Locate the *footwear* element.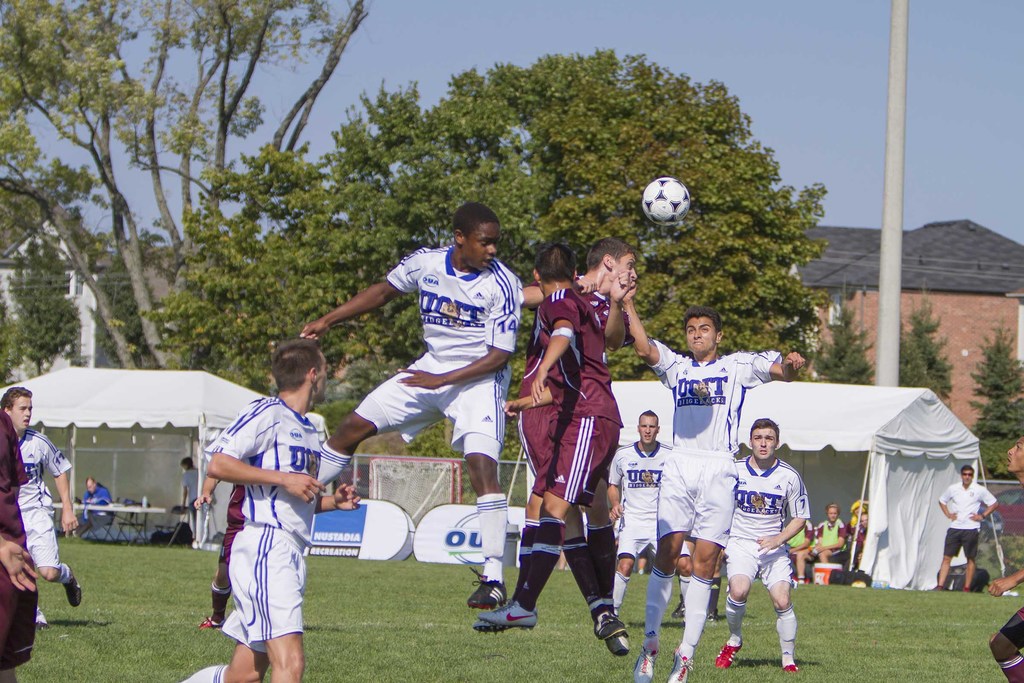
Element bbox: [667,599,693,621].
